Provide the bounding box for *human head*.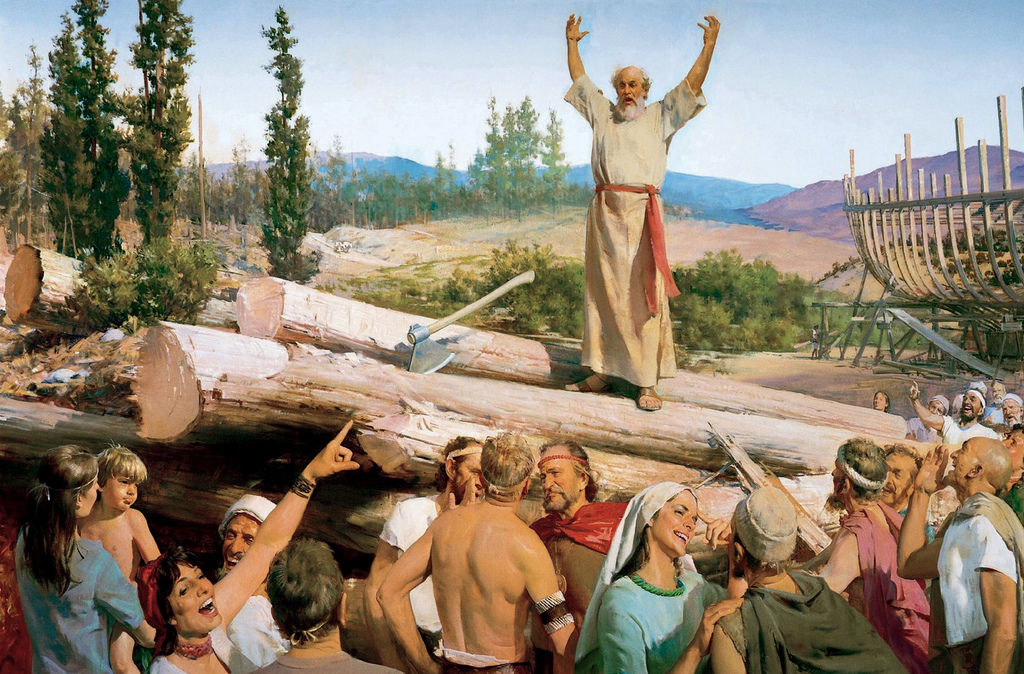
bbox(477, 432, 535, 499).
